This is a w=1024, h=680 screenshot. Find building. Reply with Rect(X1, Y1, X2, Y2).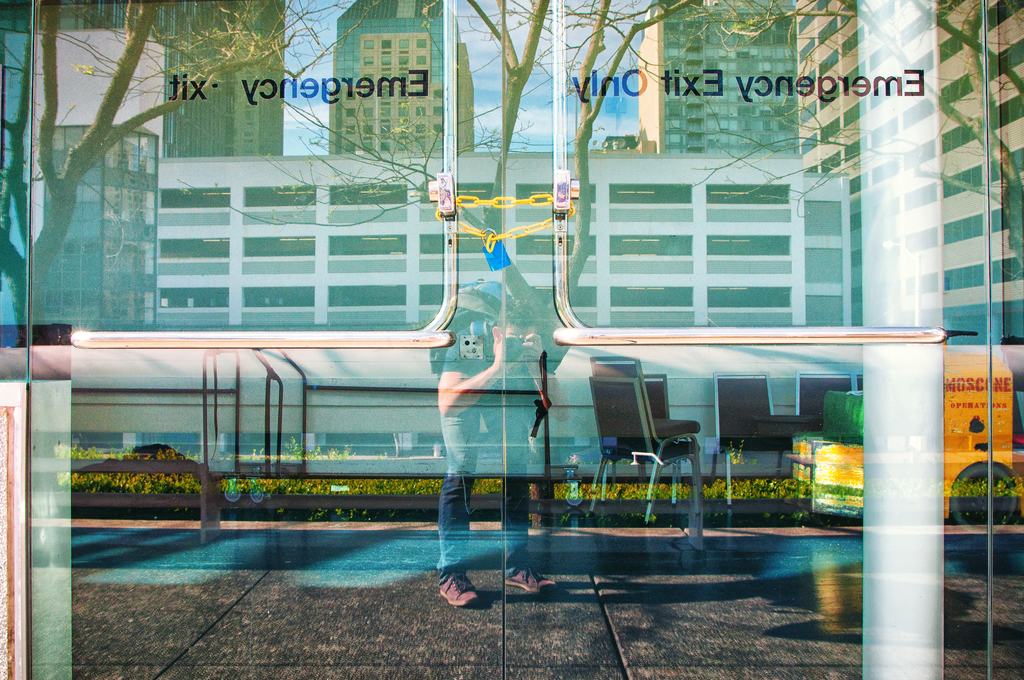
Rect(327, 0, 474, 155).
